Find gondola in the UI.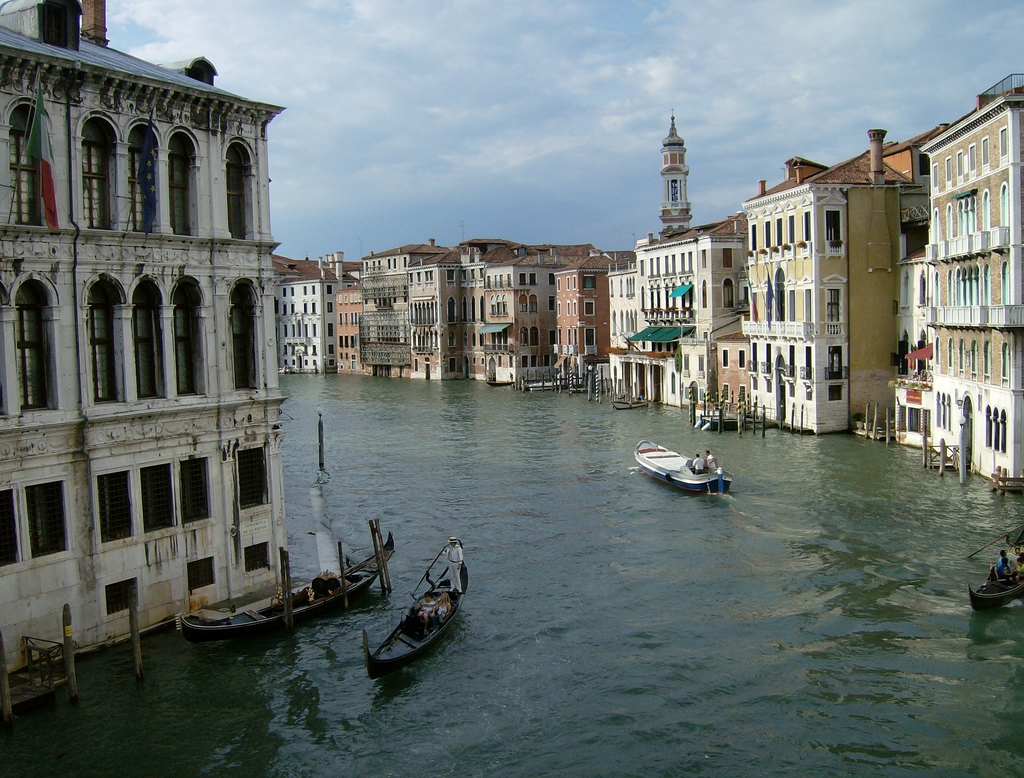
UI element at x1=369 y1=549 x2=461 y2=677.
